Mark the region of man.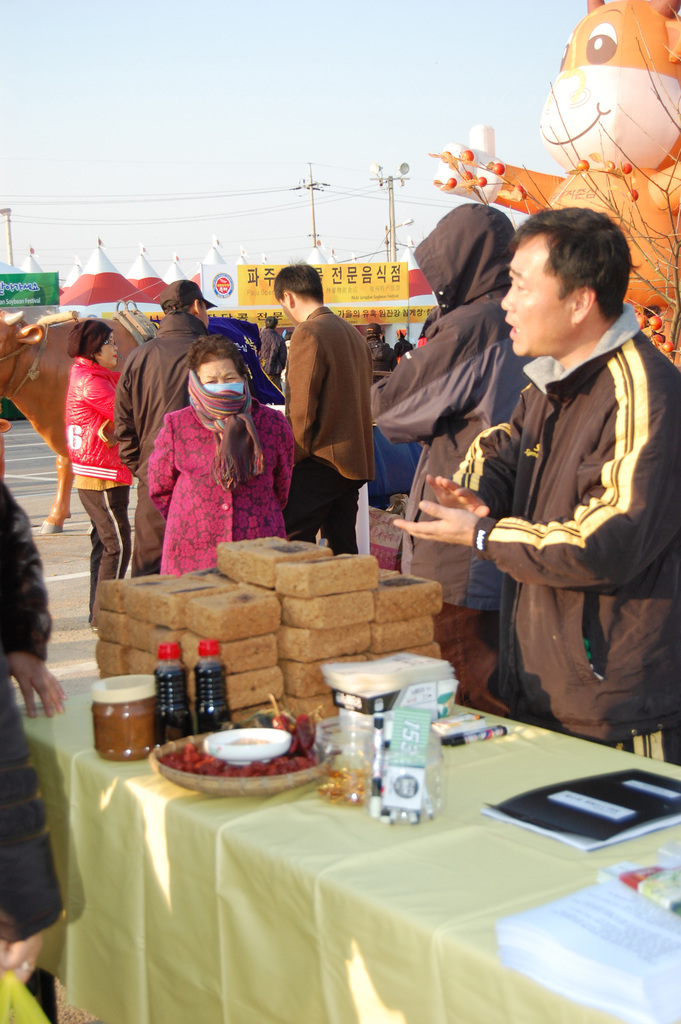
Region: 365,202,538,703.
